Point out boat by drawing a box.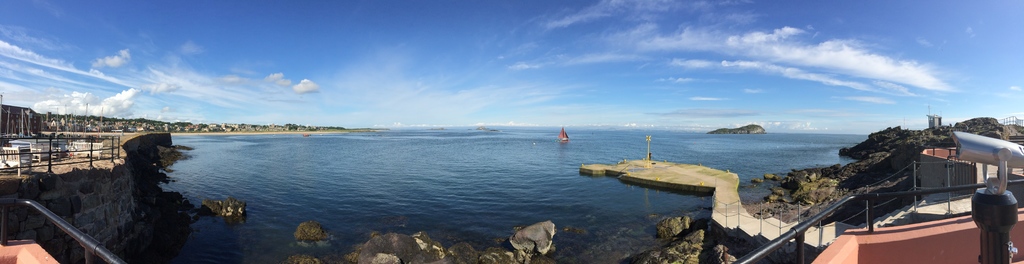
[557, 124, 569, 145].
